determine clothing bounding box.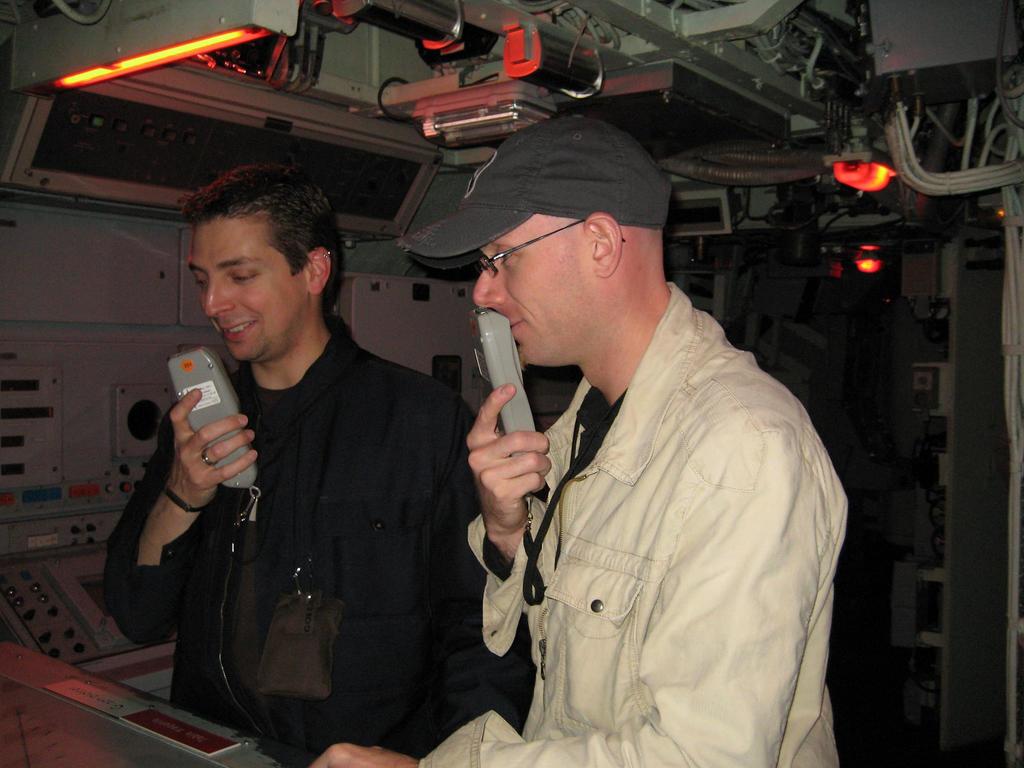
Determined: {"left": 468, "top": 234, "right": 857, "bottom": 762}.
